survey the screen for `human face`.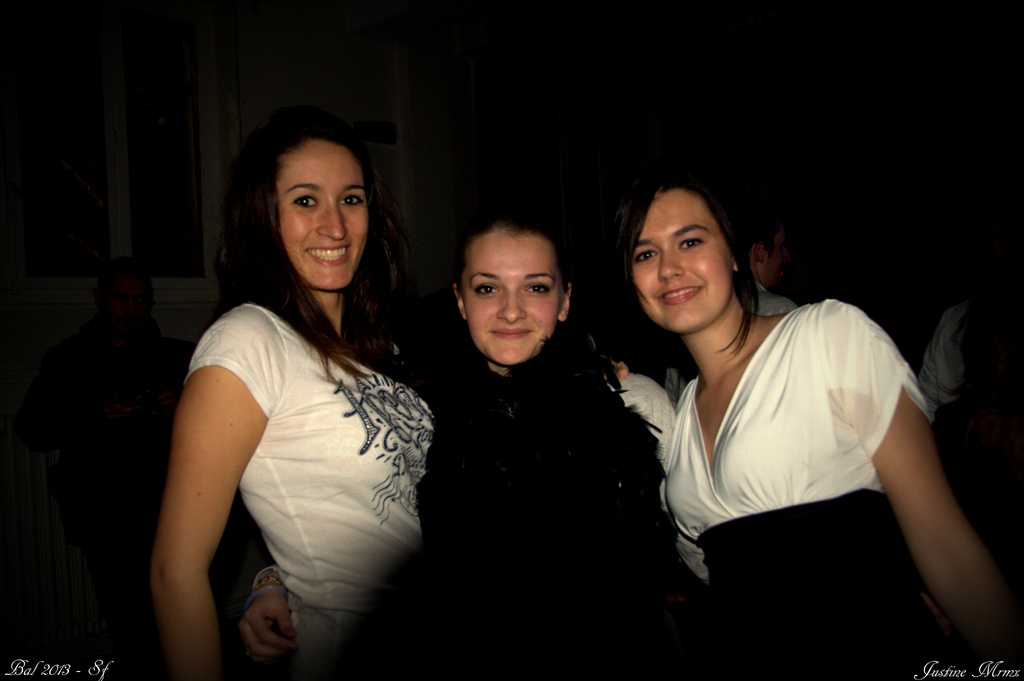
Survey found: {"x1": 462, "y1": 237, "x2": 562, "y2": 369}.
